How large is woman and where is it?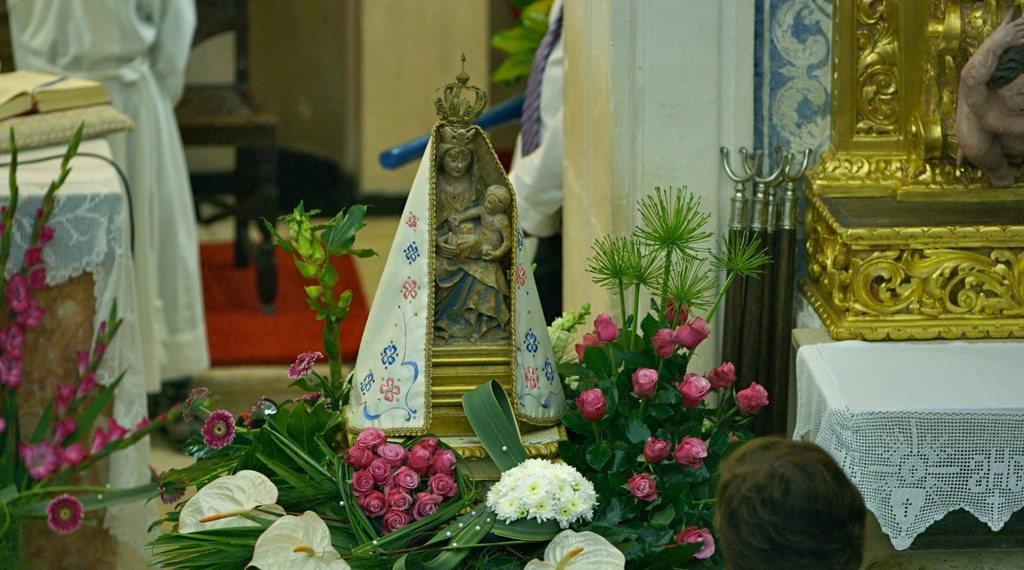
Bounding box: crop(432, 123, 512, 343).
